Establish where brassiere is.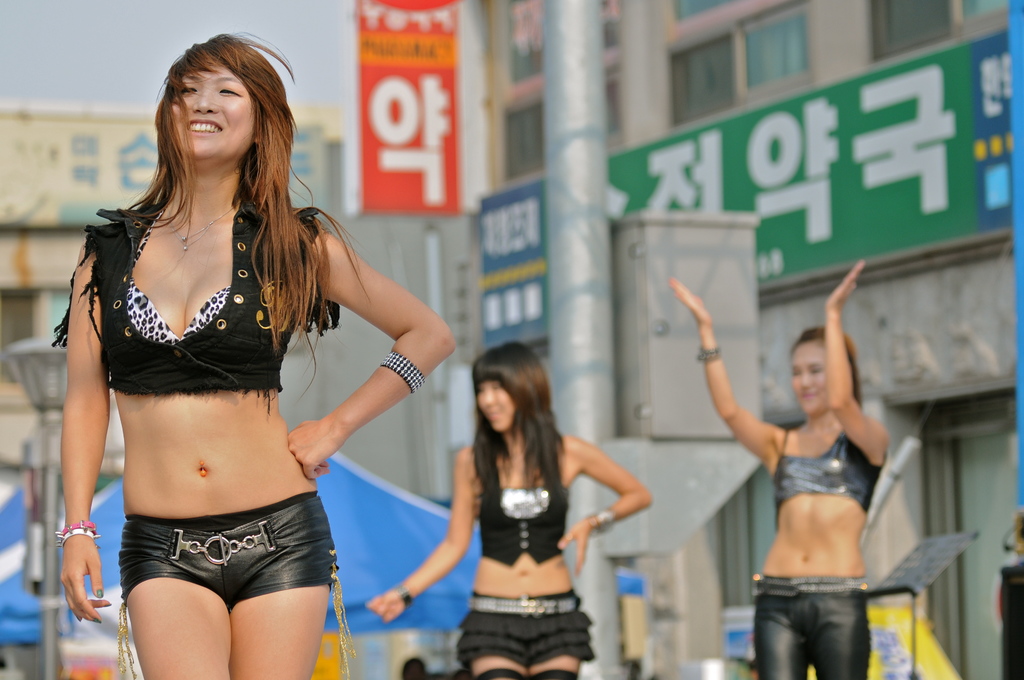
Established at bbox(126, 218, 231, 343).
